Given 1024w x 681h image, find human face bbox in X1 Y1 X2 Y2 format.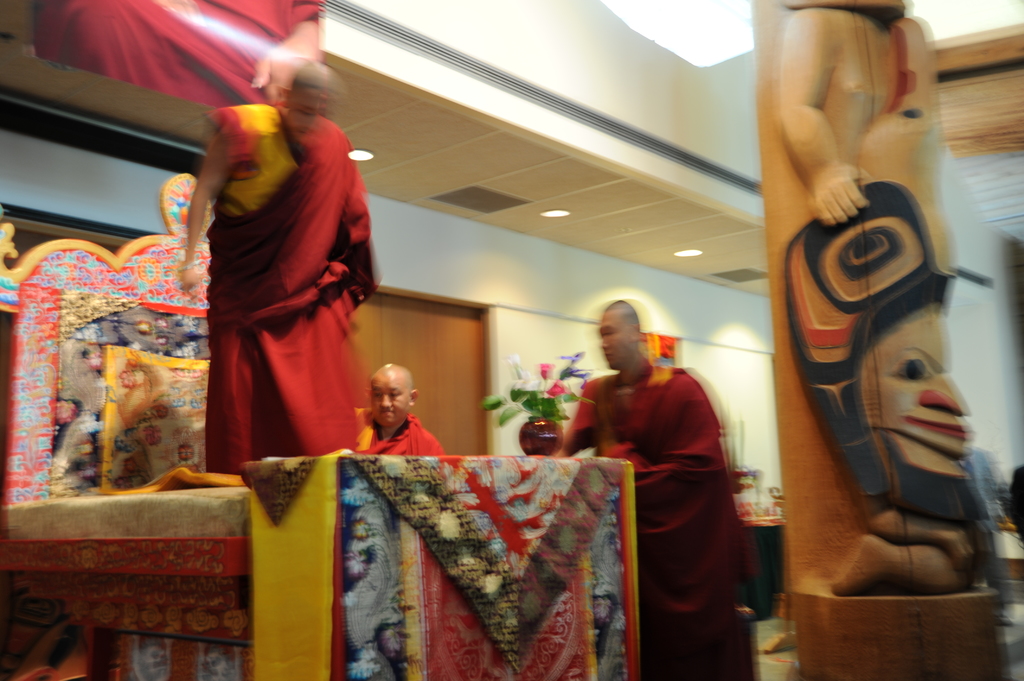
598 311 634 369.
